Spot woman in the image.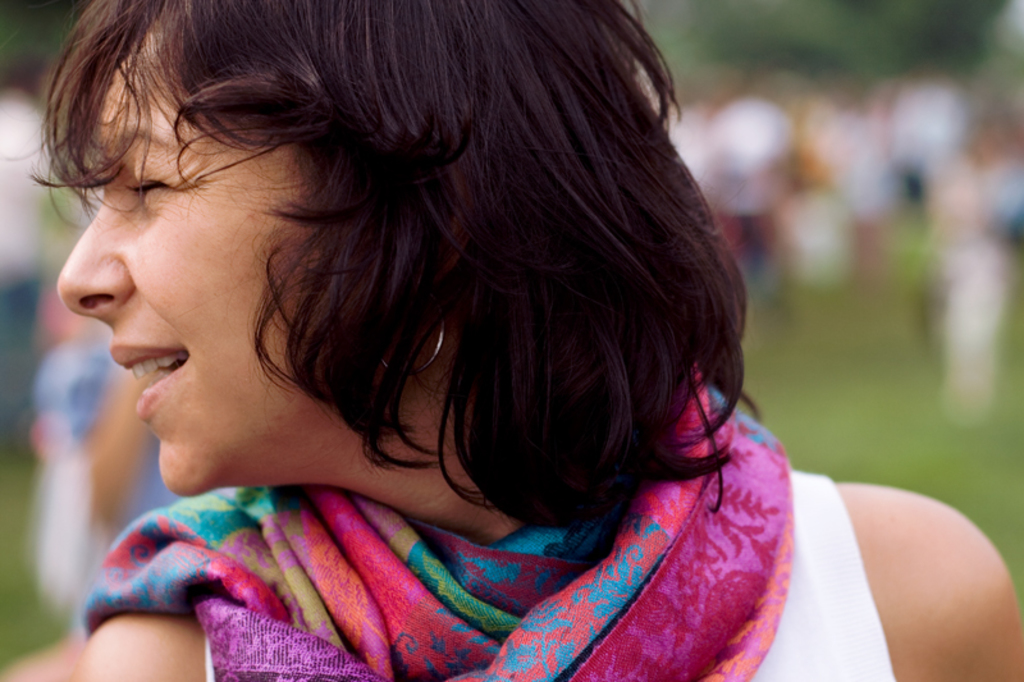
woman found at <bbox>0, 19, 901, 663</bbox>.
